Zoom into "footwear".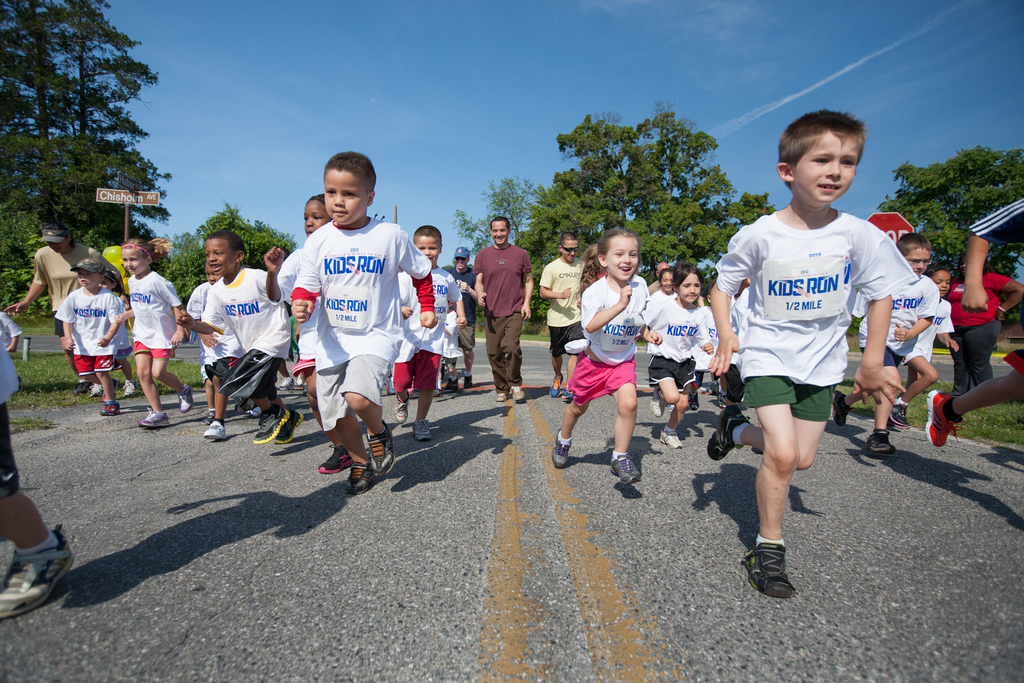
Zoom target: <bbox>396, 391, 410, 427</bbox>.
